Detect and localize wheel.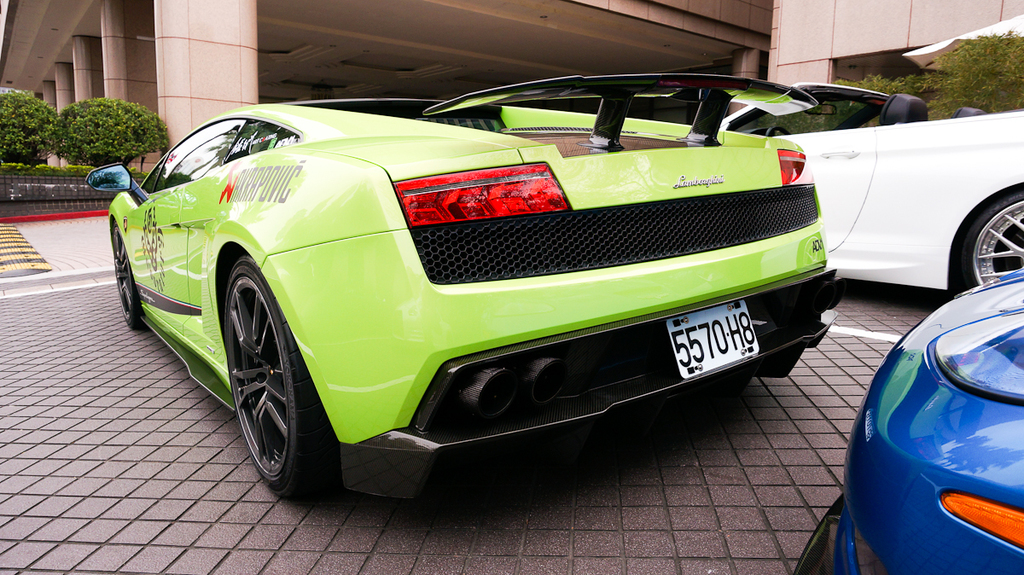
Localized at BBox(214, 248, 317, 495).
